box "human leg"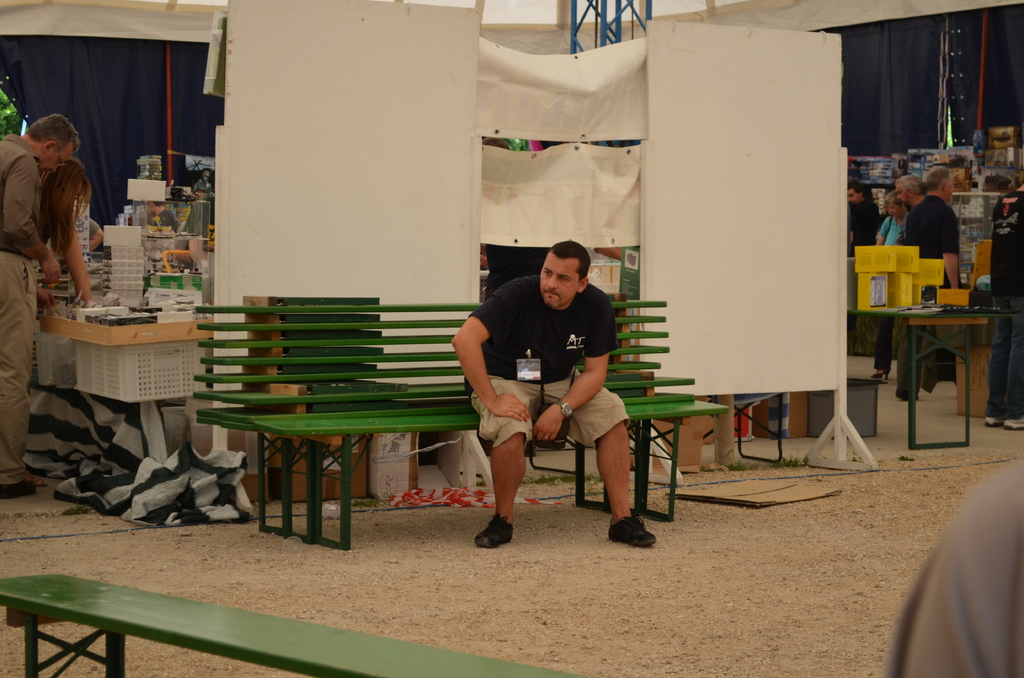
select_region(982, 293, 1005, 430)
